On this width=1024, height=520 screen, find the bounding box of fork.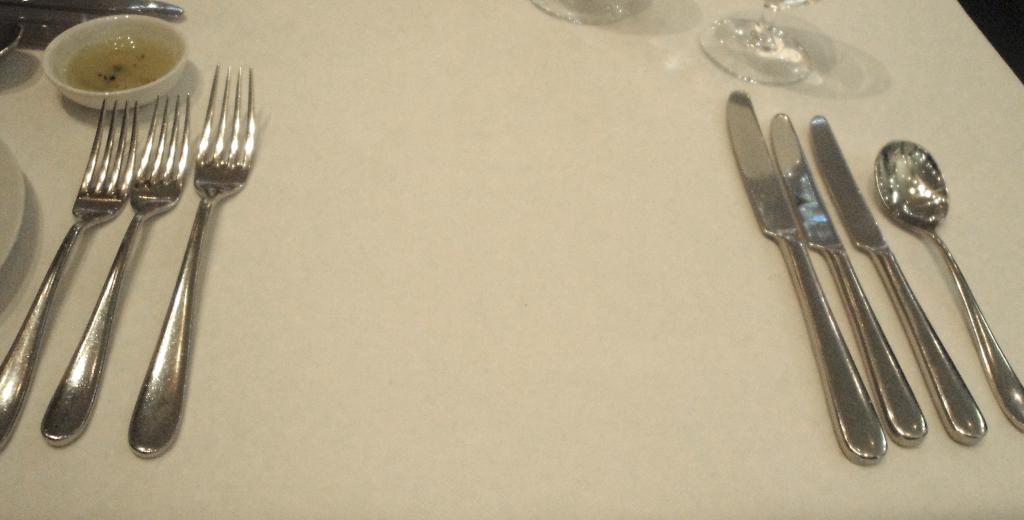
Bounding box: region(0, 99, 140, 447).
